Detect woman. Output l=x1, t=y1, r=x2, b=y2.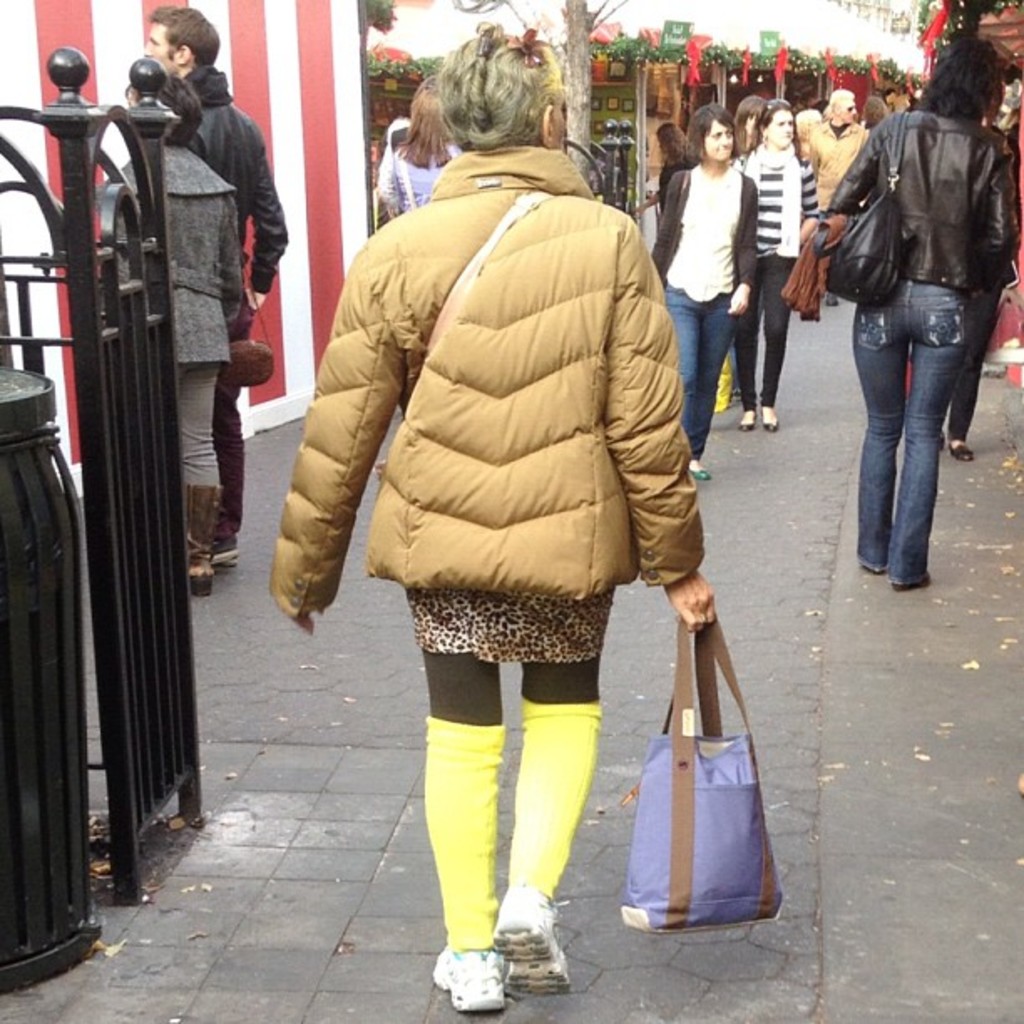
l=741, t=97, r=820, b=432.
